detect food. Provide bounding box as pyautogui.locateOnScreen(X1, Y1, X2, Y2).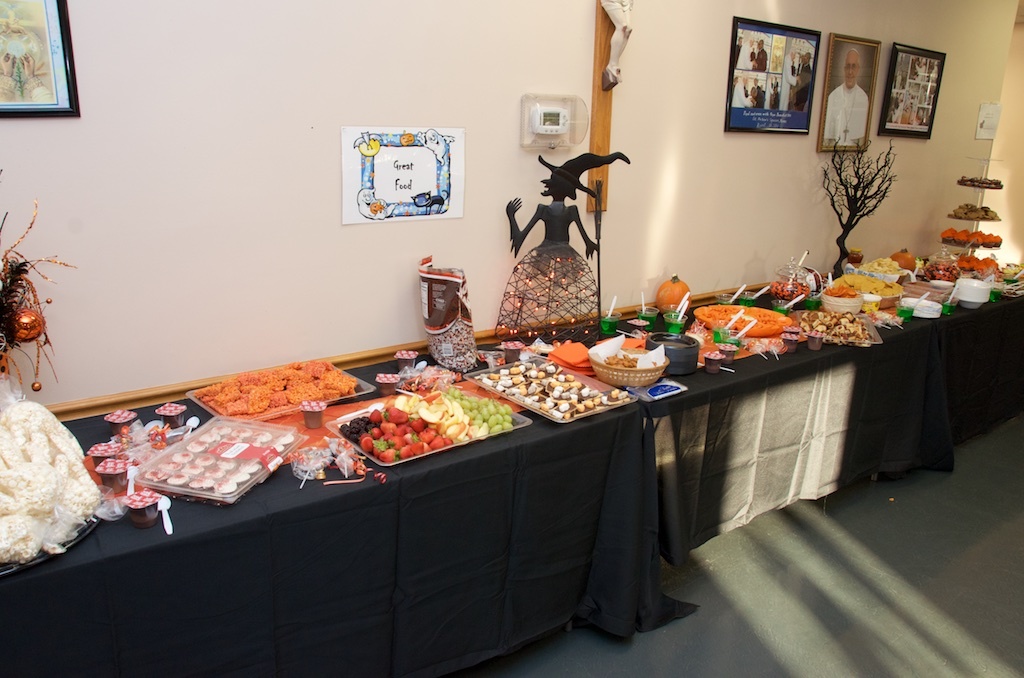
pyautogui.locateOnScreen(958, 175, 999, 189).
